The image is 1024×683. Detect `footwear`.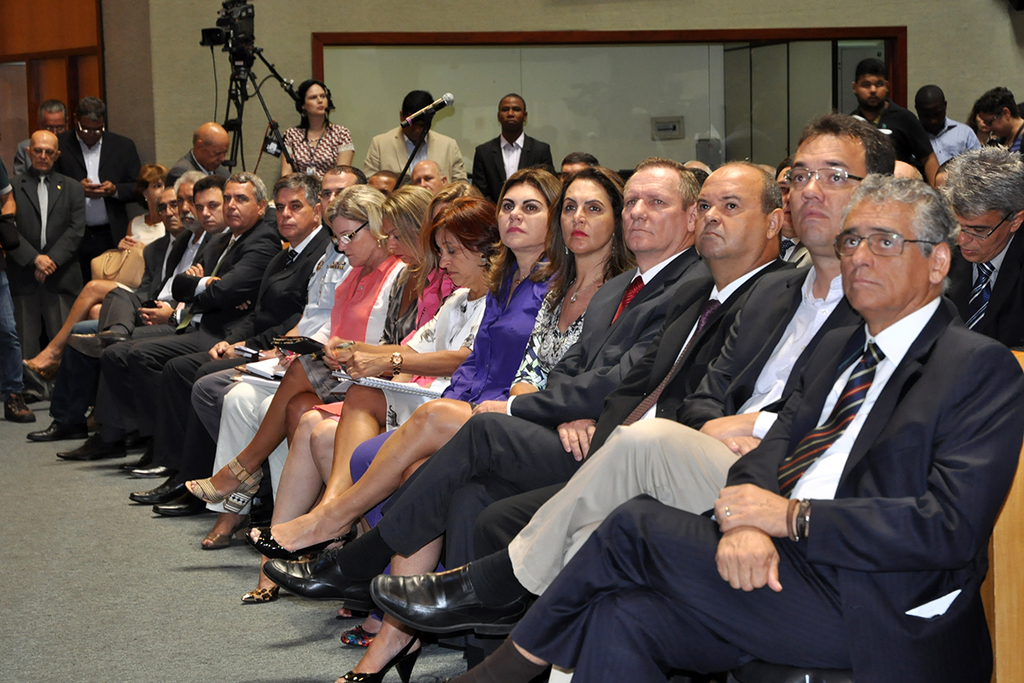
Detection: Rect(357, 548, 518, 659).
